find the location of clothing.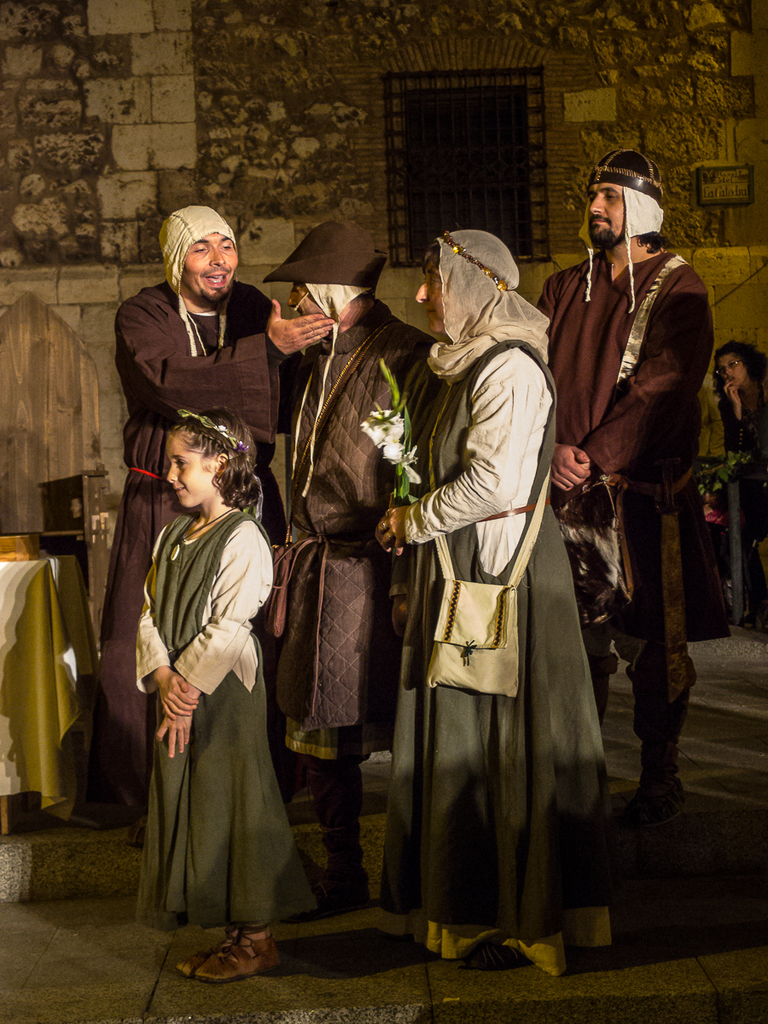
Location: [88,201,311,821].
